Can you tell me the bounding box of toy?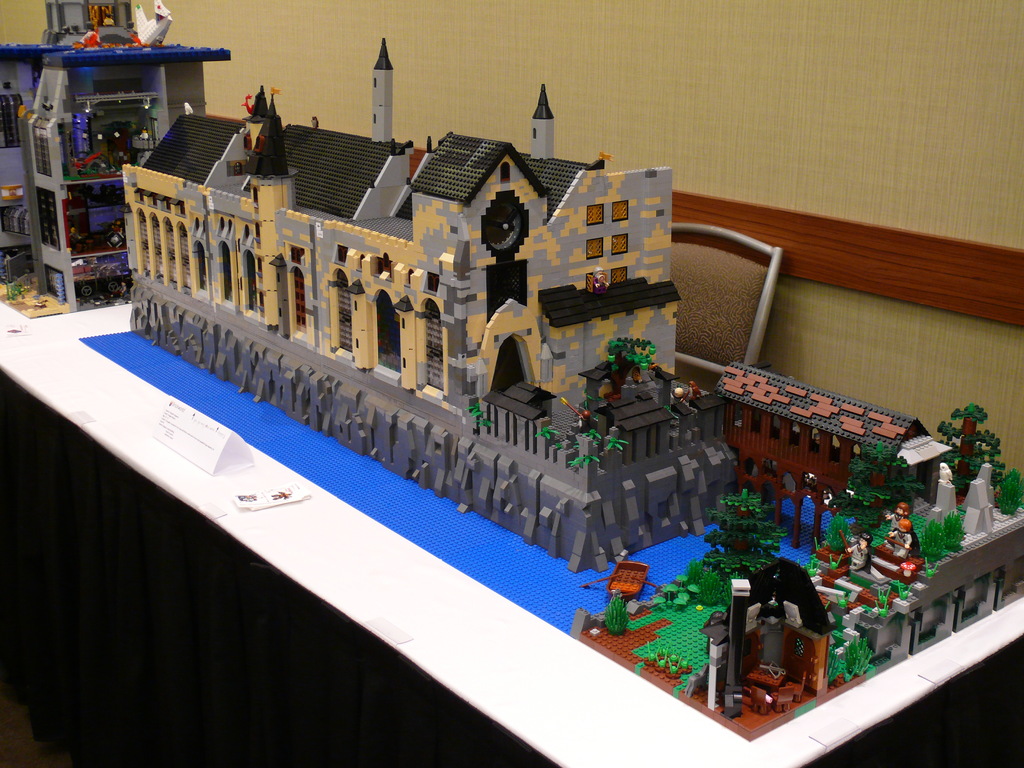
bbox=(709, 356, 932, 556).
